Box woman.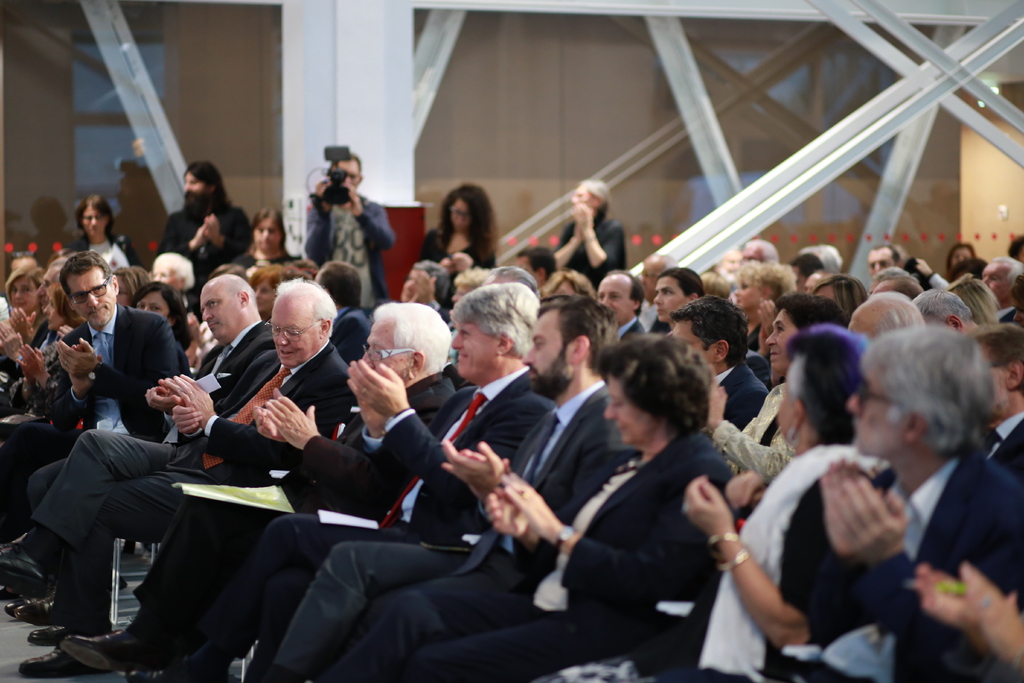
[12,284,83,504].
